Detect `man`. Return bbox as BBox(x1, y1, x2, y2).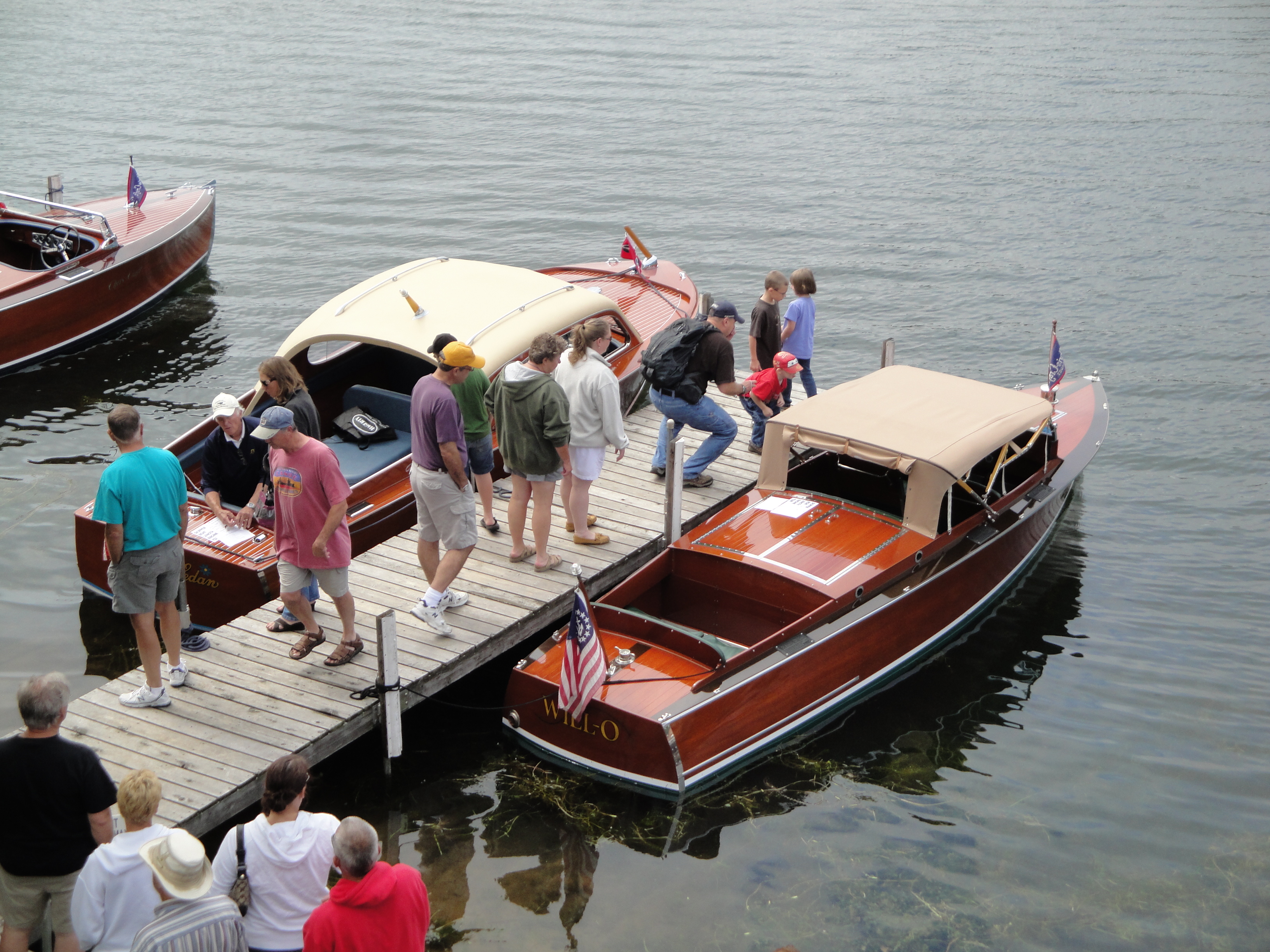
BBox(160, 133, 189, 247).
